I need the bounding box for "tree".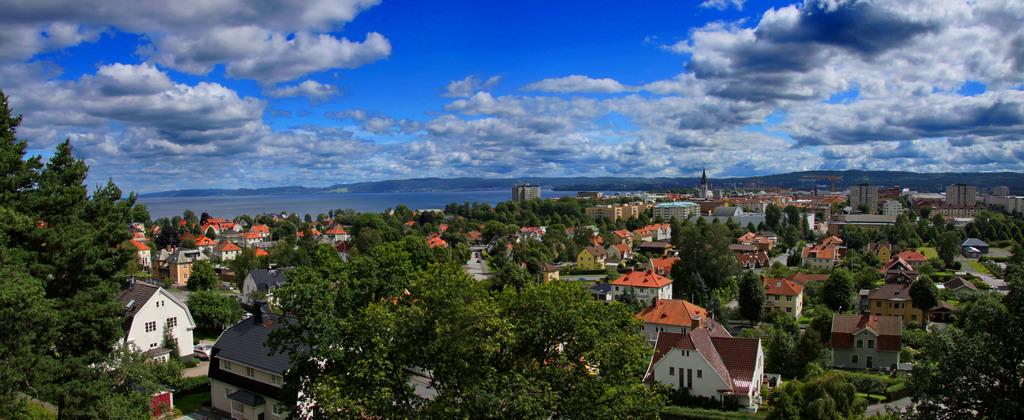
Here it is: box=[184, 211, 194, 220].
